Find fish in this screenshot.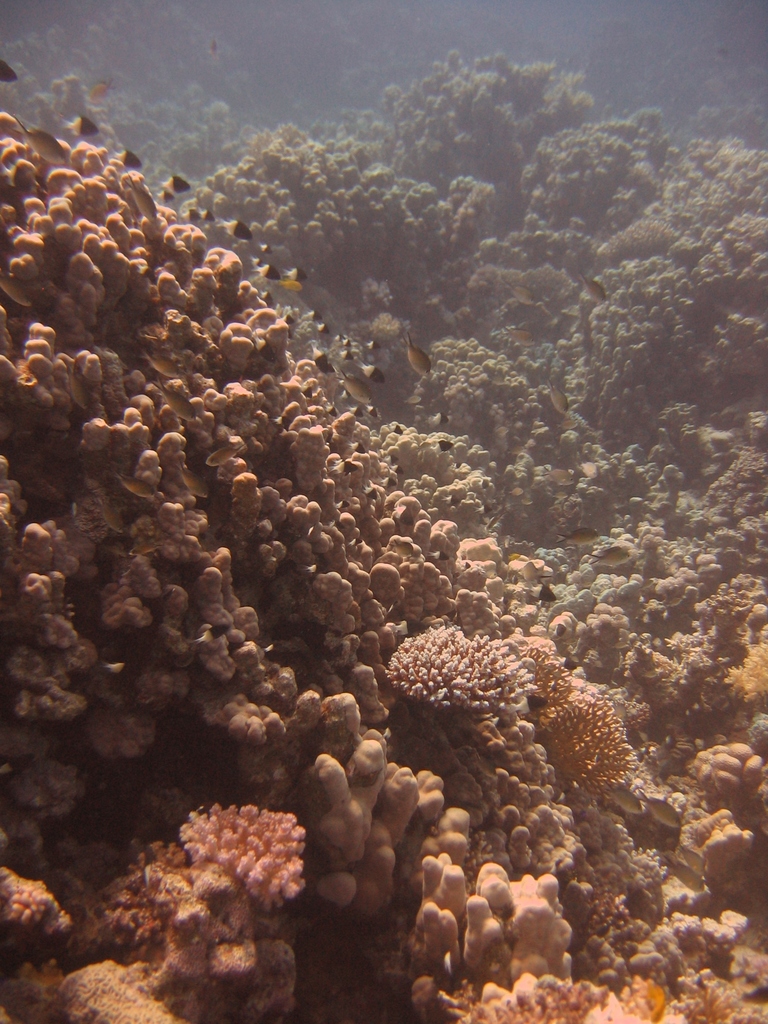
The bounding box for fish is <box>335,500,347,509</box>.
